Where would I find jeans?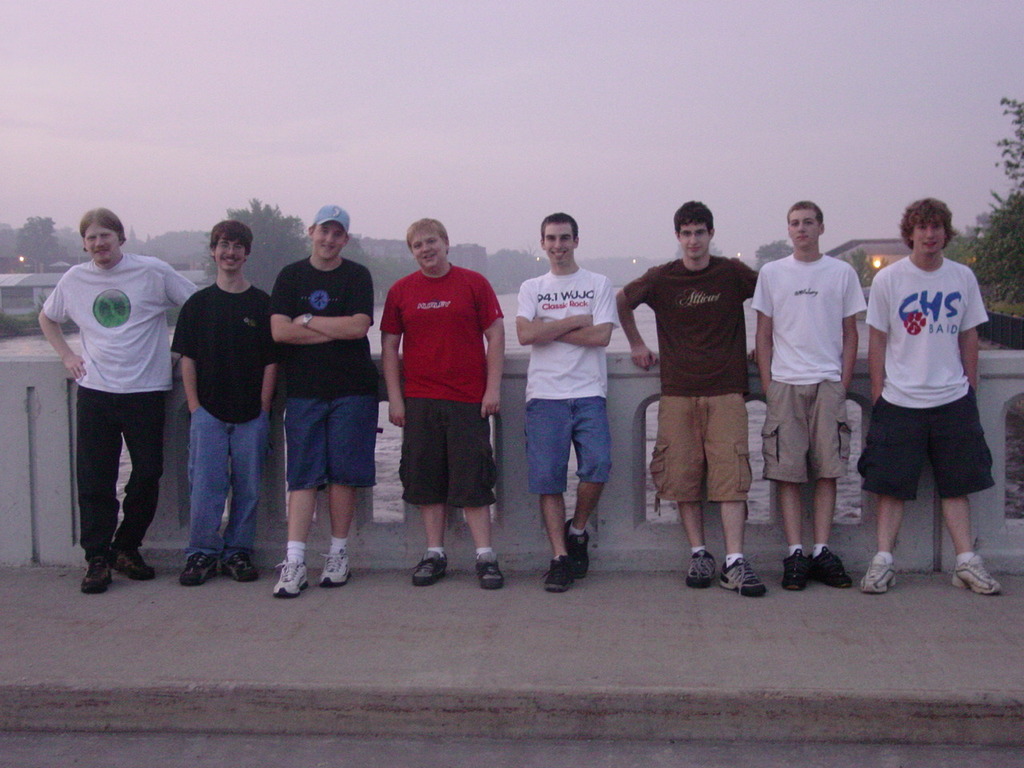
At (left=78, top=389, right=166, bottom=562).
